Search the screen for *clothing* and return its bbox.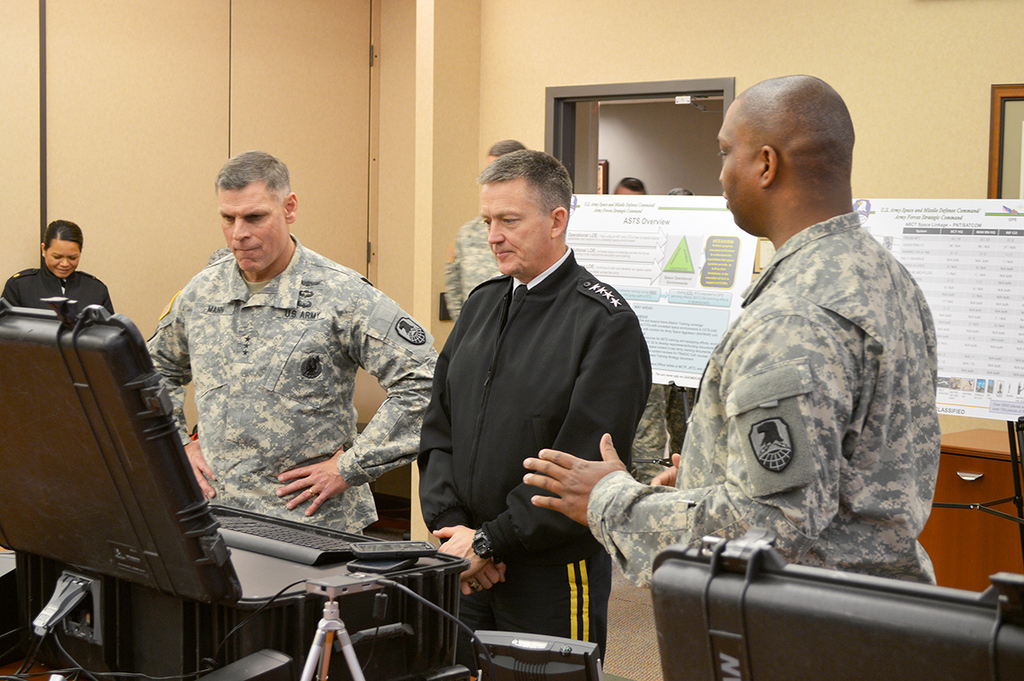
Found: pyautogui.locateOnScreen(440, 208, 512, 326).
